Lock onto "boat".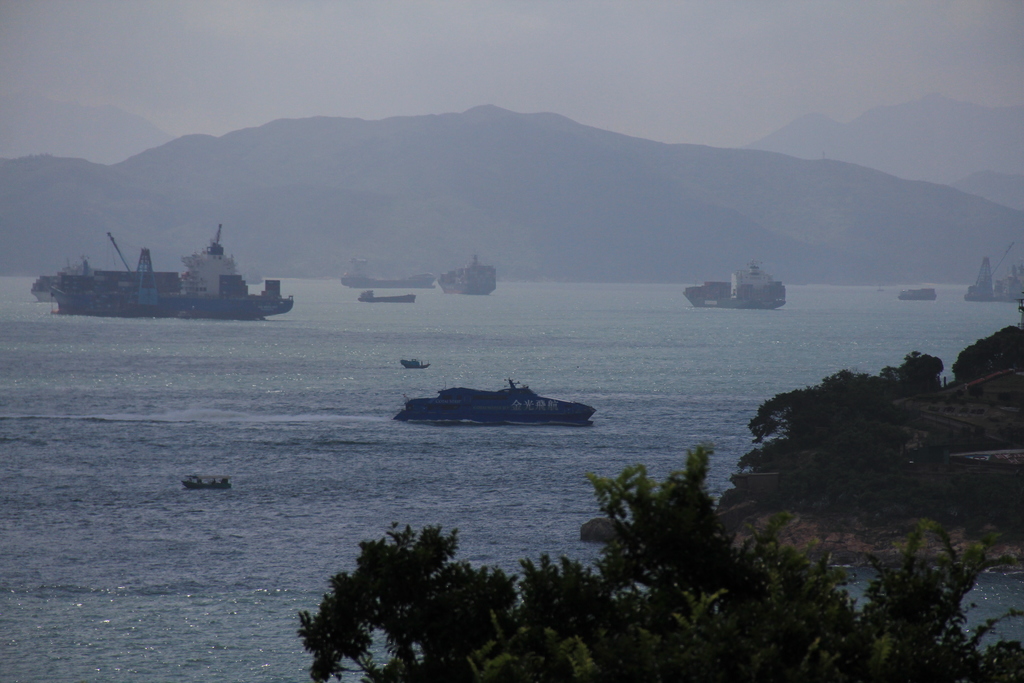
Locked: 896, 289, 940, 300.
